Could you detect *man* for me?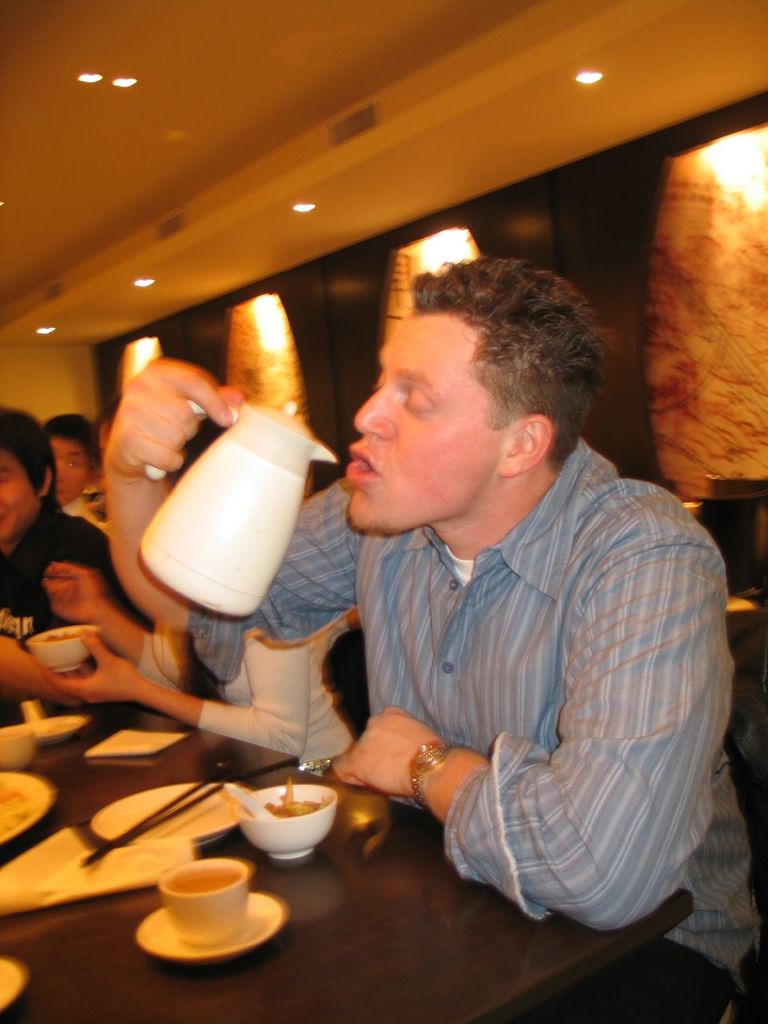
Detection result: {"x1": 102, "y1": 250, "x2": 763, "y2": 1023}.
